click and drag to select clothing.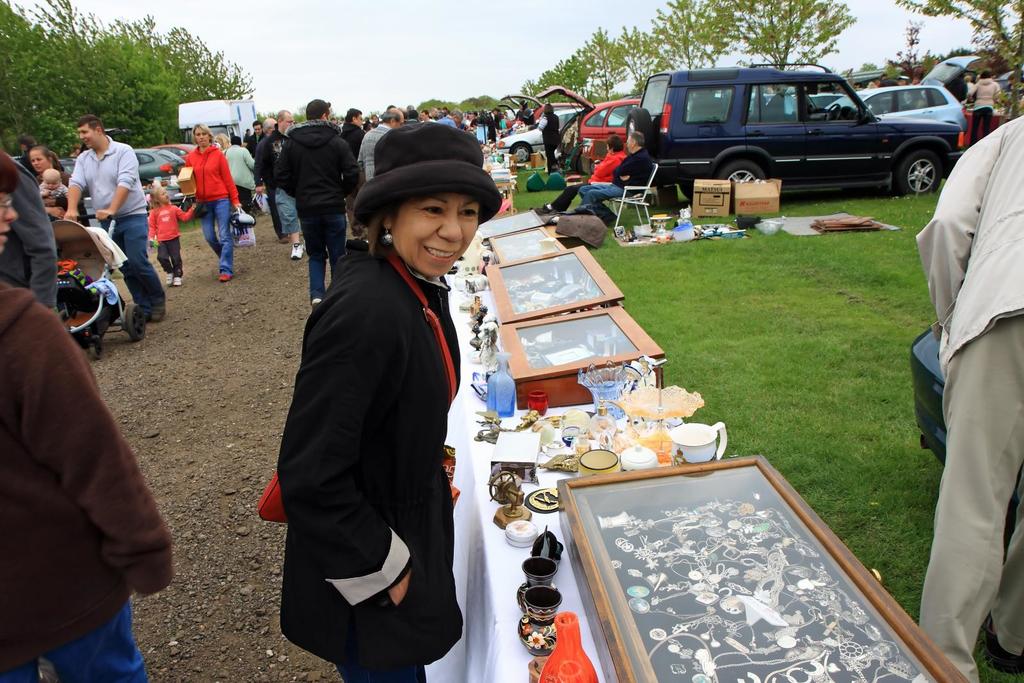
Selection: 0,269,177,681.
